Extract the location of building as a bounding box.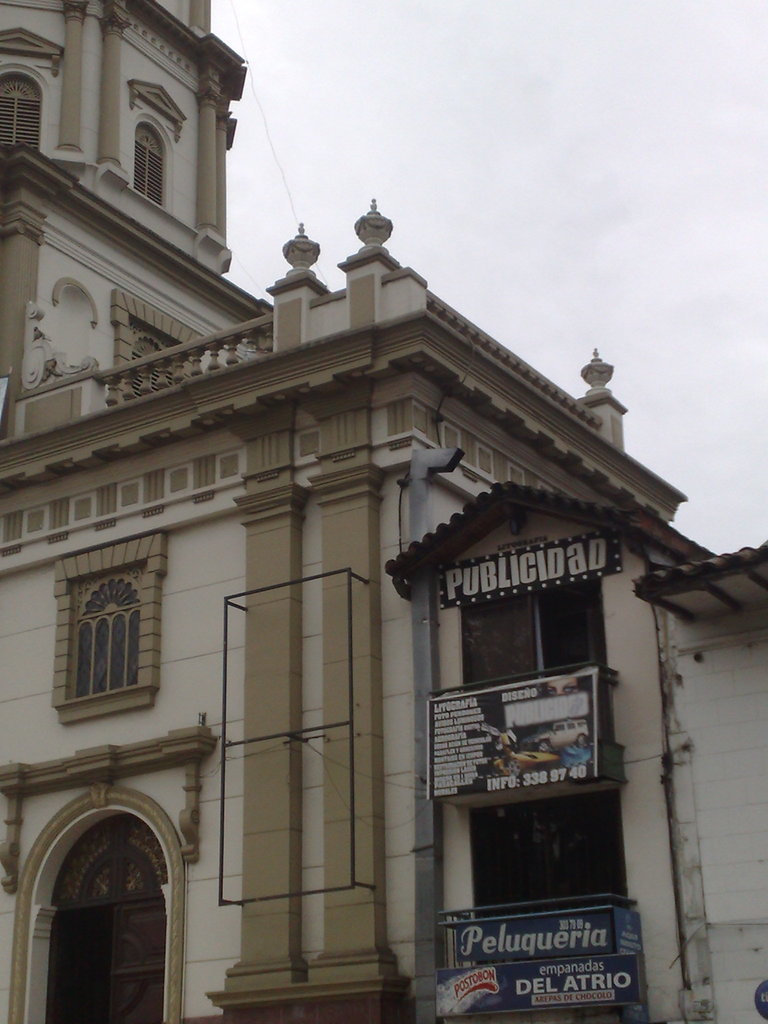
BBox(0, 0, 767, 1023).
